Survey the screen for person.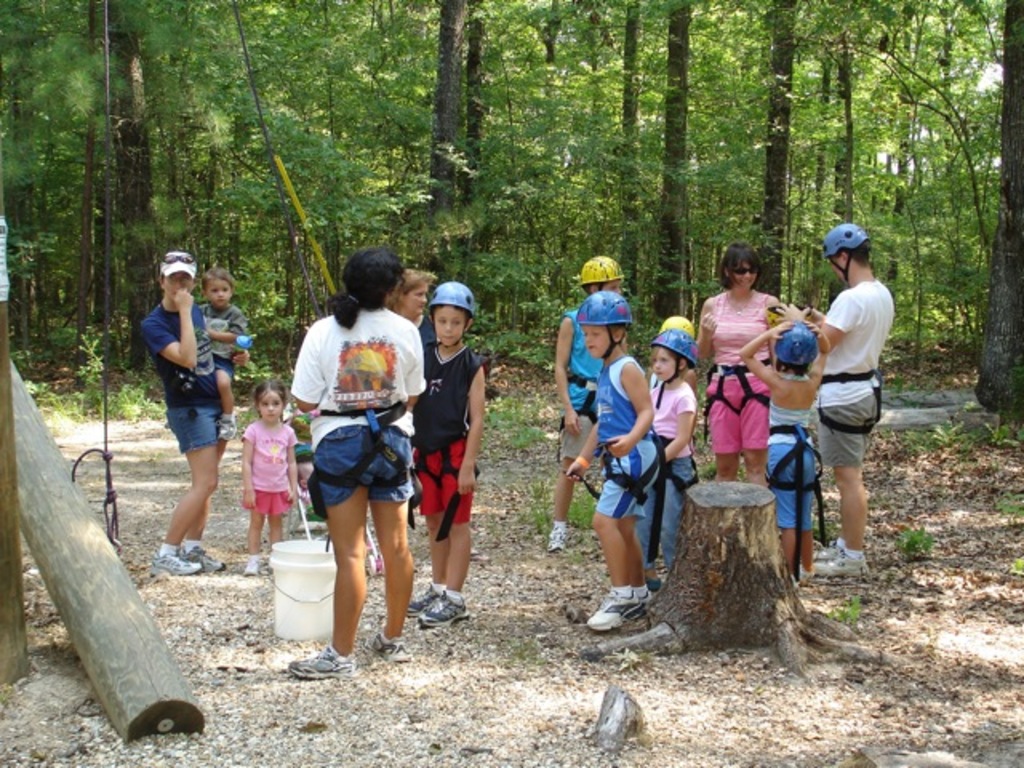
Survey found: box(138, 250, 227, 576).
